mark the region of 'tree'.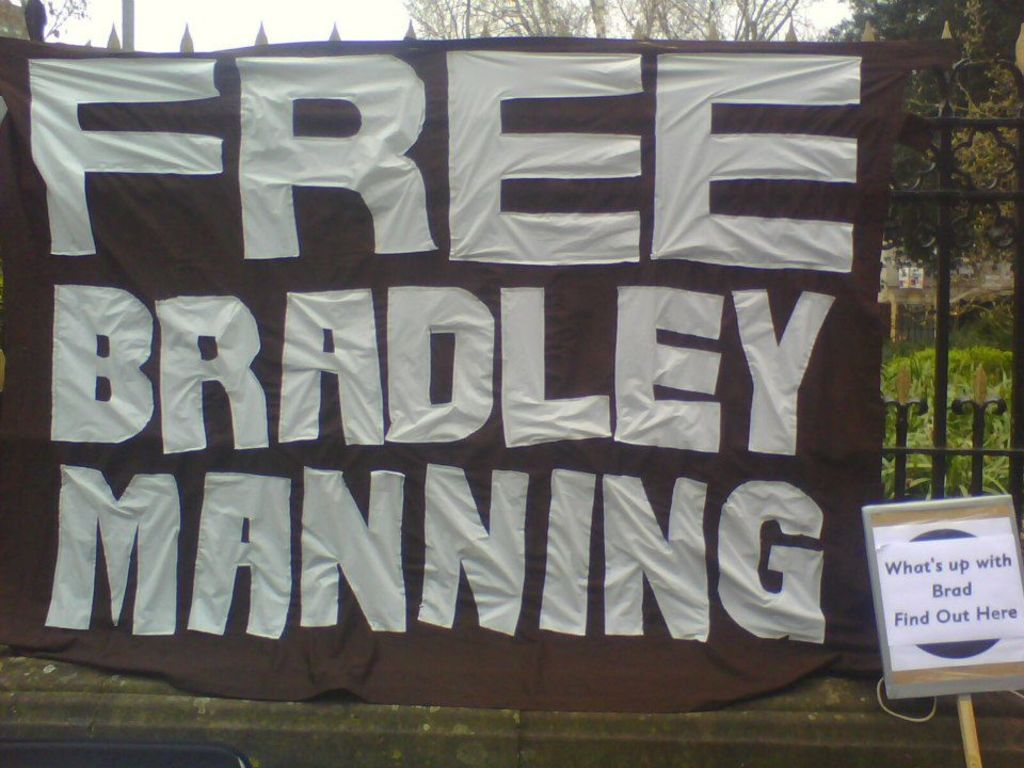
Region: {"x1": 947, "y1": 0, "x2": 1023, "y2": 282}.
